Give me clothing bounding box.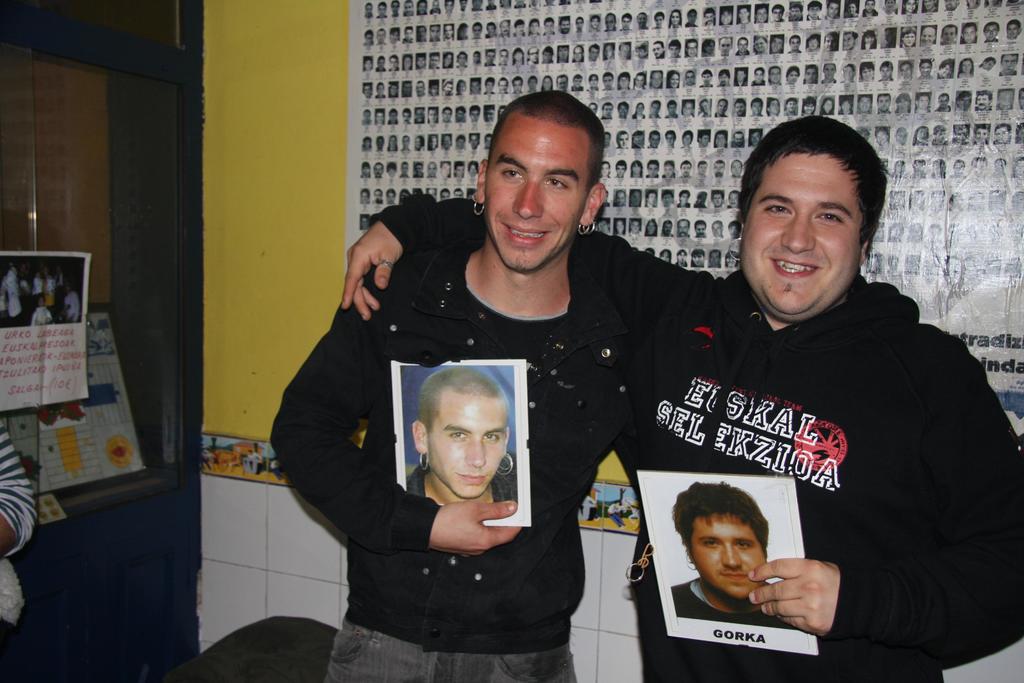
{"left": 408, "top": 462, "right": 514, "bottom": 505}.
